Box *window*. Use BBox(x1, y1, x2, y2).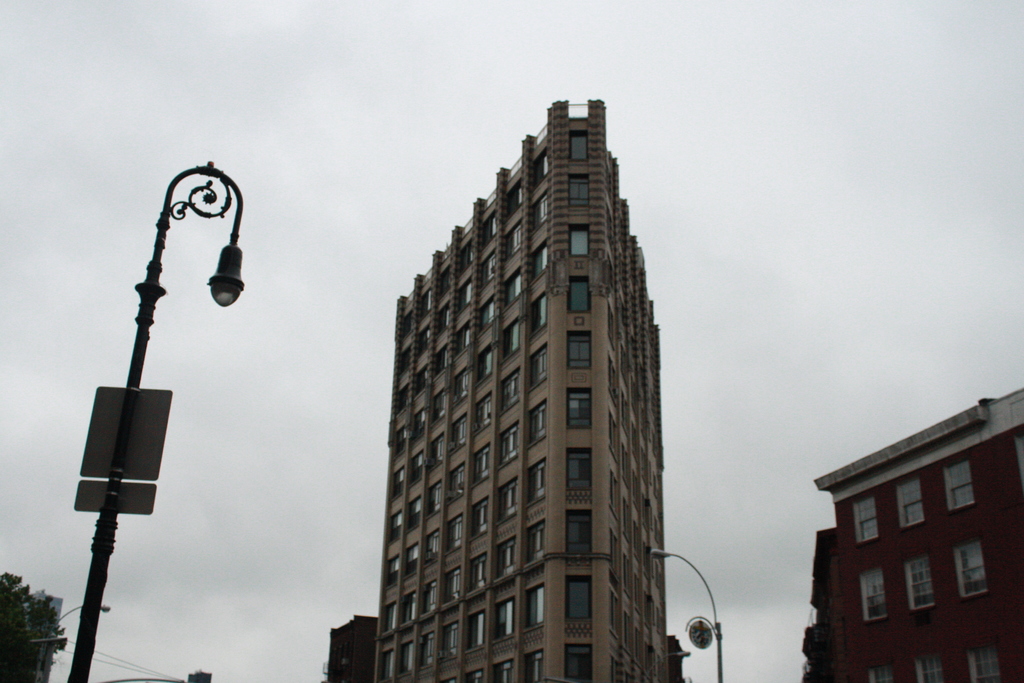
BBox(561, 440, 596, 499).
